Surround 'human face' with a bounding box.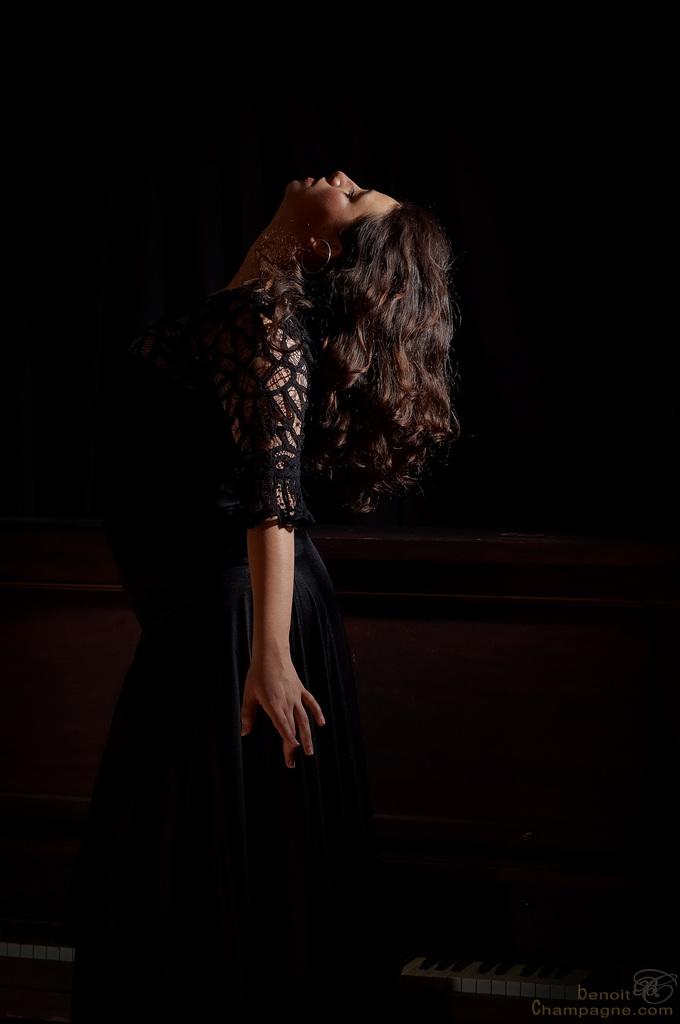
rect(280, 174, 403, 235).
